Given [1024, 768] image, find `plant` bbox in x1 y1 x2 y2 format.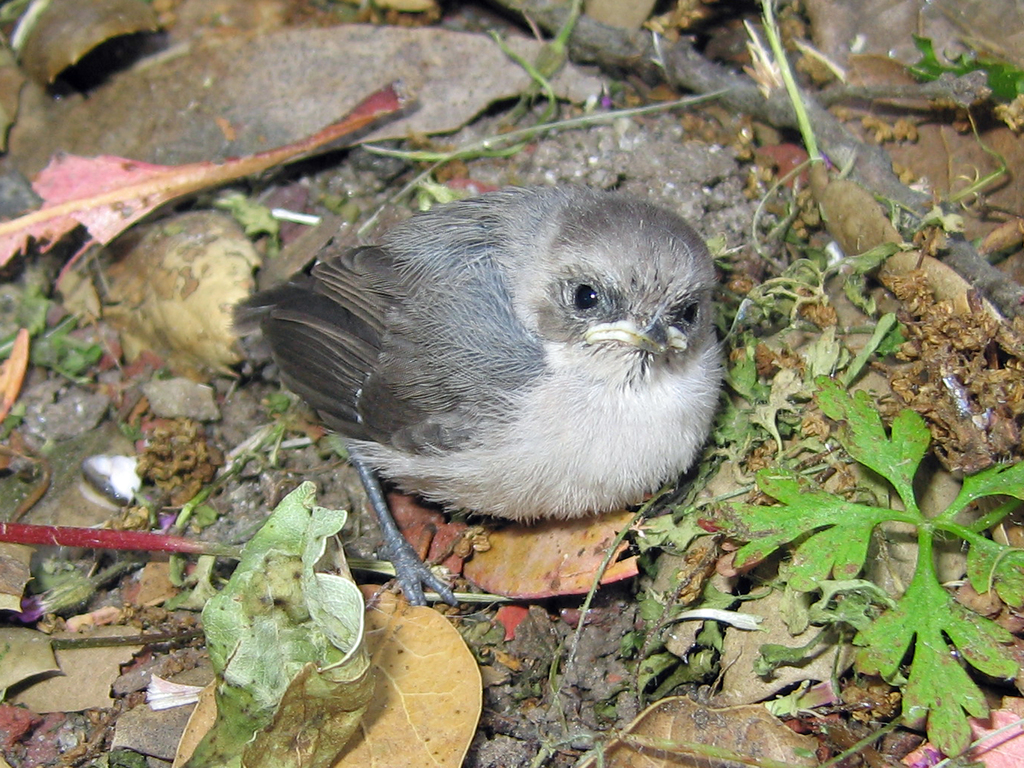
334 0 781 225.
